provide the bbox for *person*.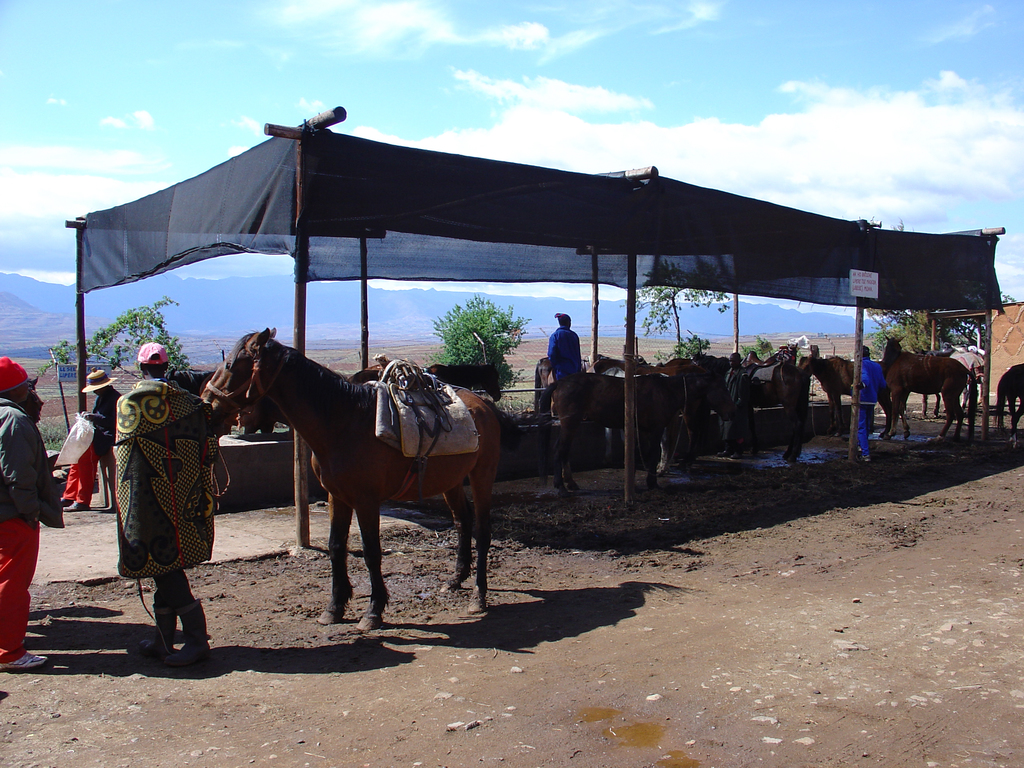
{"x1": 0, "y1": 349, "x2": 68, "y2": 672}.
